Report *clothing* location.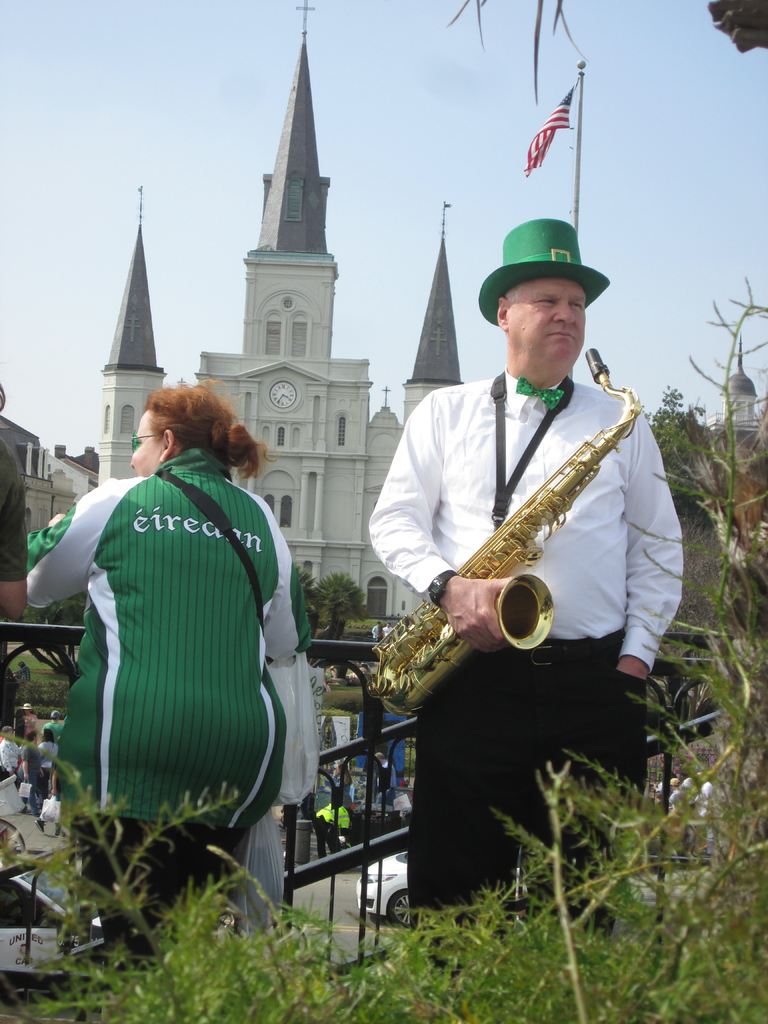
Report: 23:447:310:1023.
